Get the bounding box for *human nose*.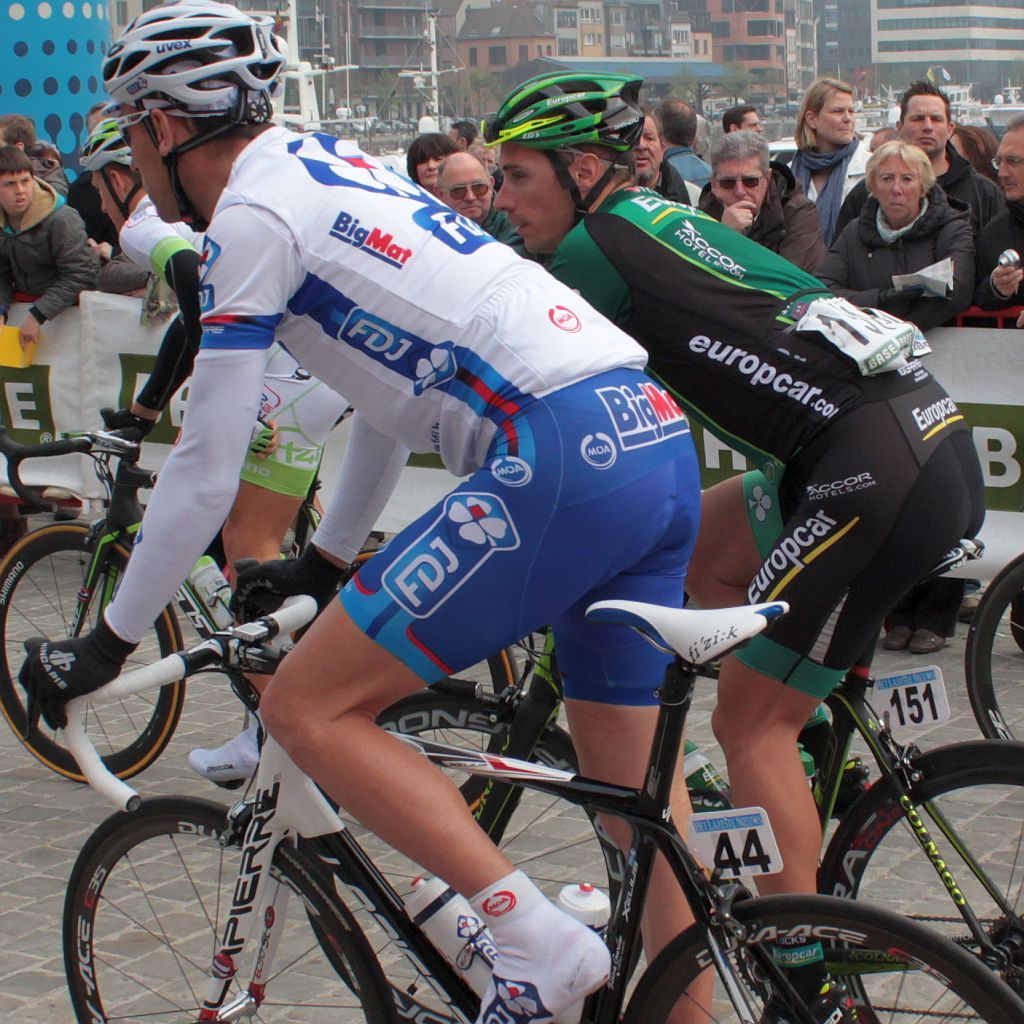
box(423, 157, 437, 171).
